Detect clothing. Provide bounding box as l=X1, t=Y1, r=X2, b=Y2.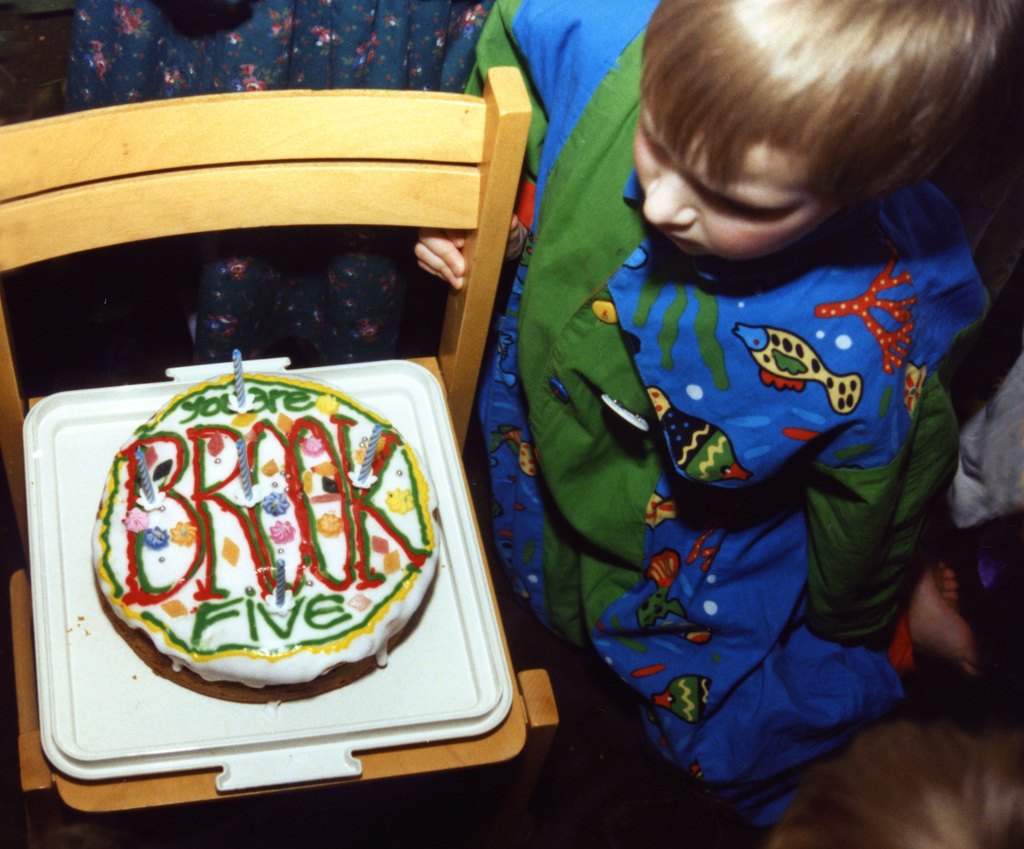
l=948, t=340, r=1023, b=532.
